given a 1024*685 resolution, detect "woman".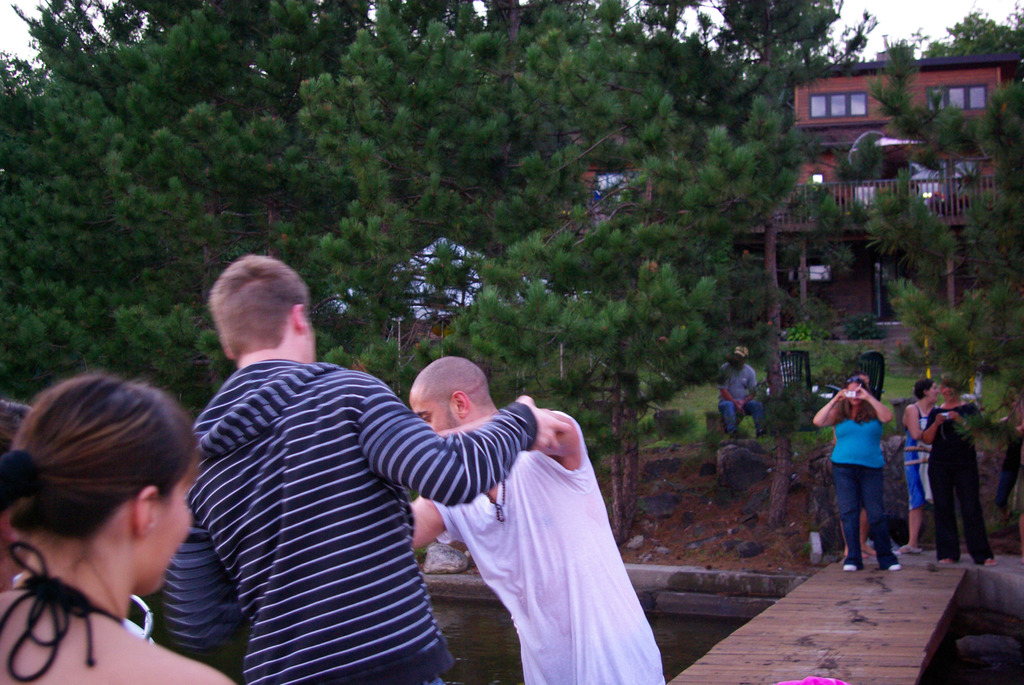
crop(900, 376, 938, 549).
